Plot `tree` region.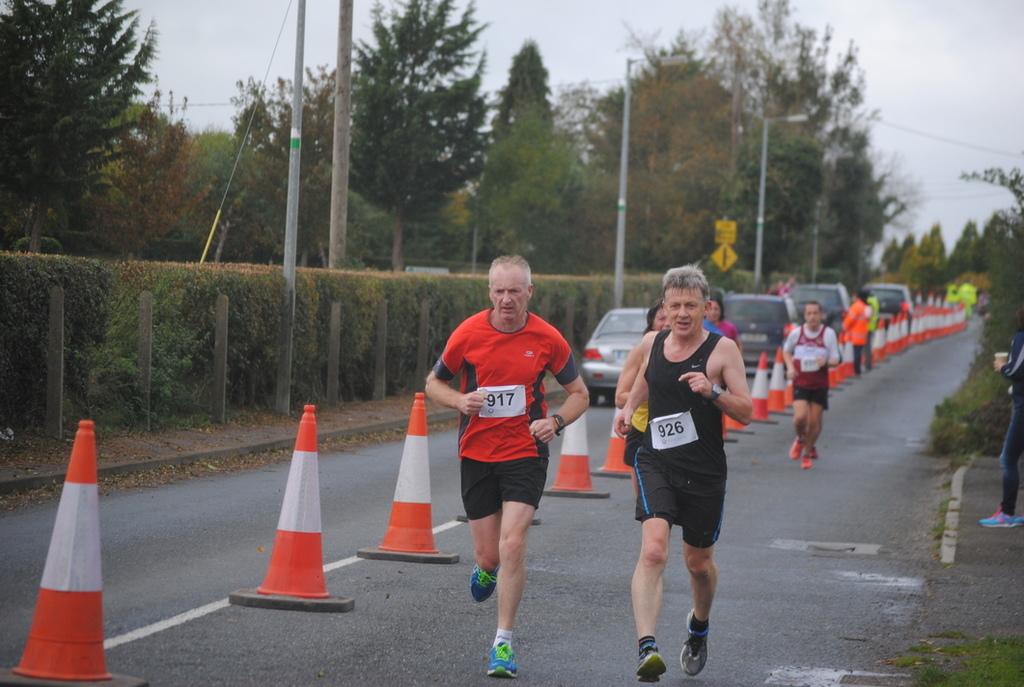
Plotted at {"x1": 14, "y1": 5, "x2": 169, "y2": 249}.
